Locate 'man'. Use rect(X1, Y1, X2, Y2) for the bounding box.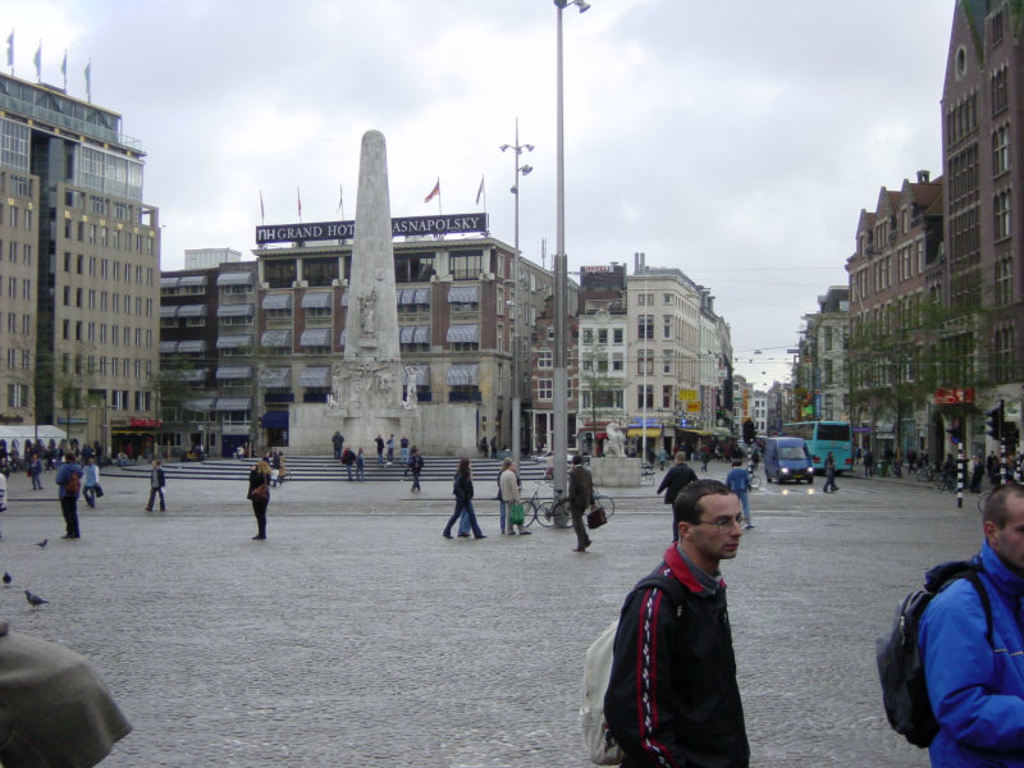
rect(570, 451, 595, 554).
